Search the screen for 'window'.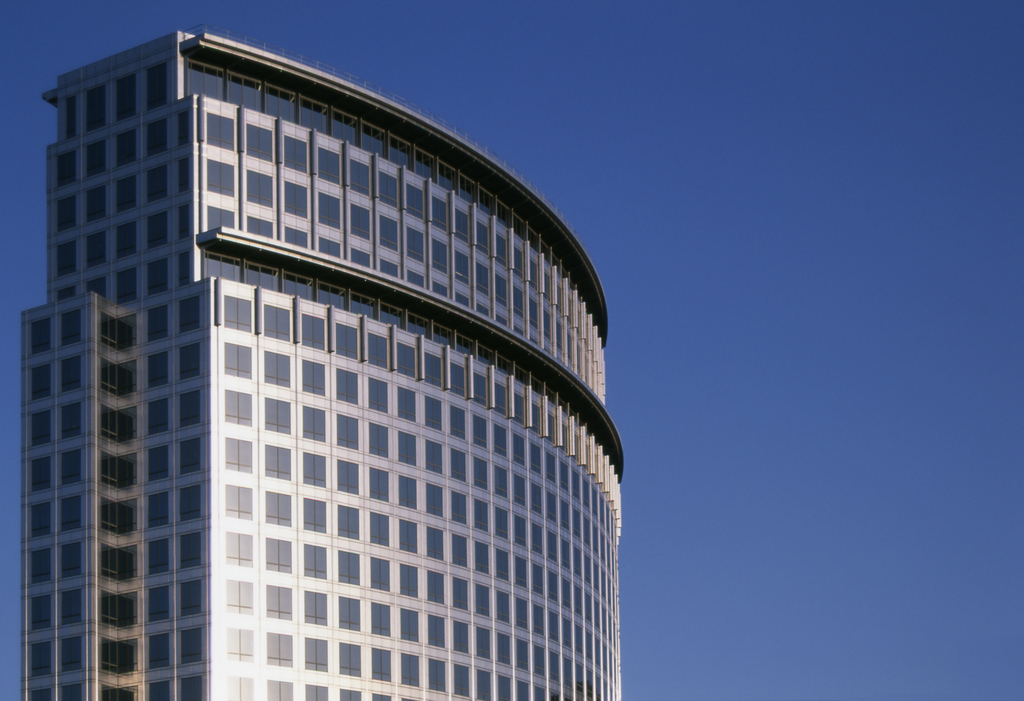
Found at 180,397,205,422.
